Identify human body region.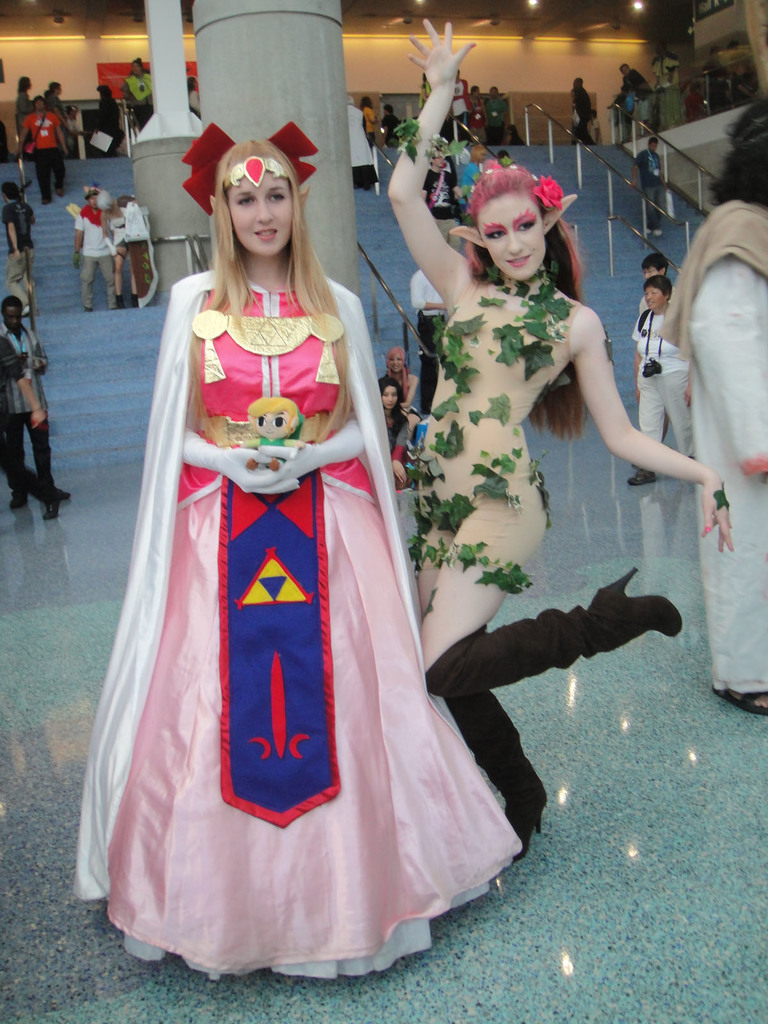
Region: (117, 57, 152, 127).
